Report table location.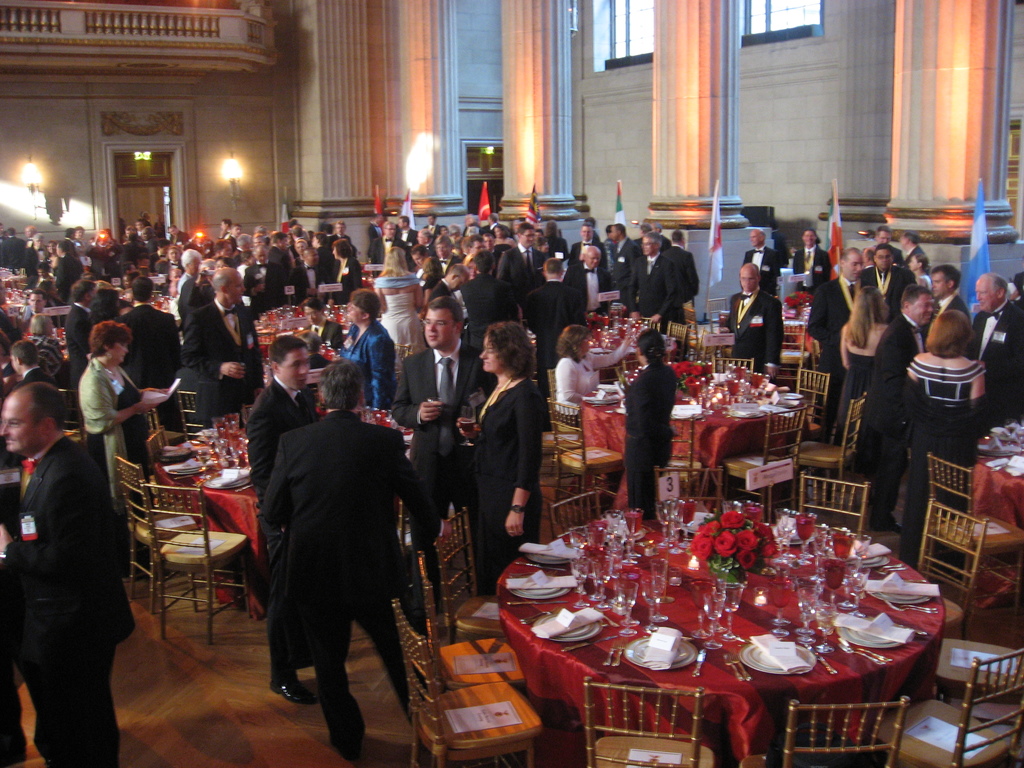
Report: x1=959 y1=414 x2=1023 y2=579.
